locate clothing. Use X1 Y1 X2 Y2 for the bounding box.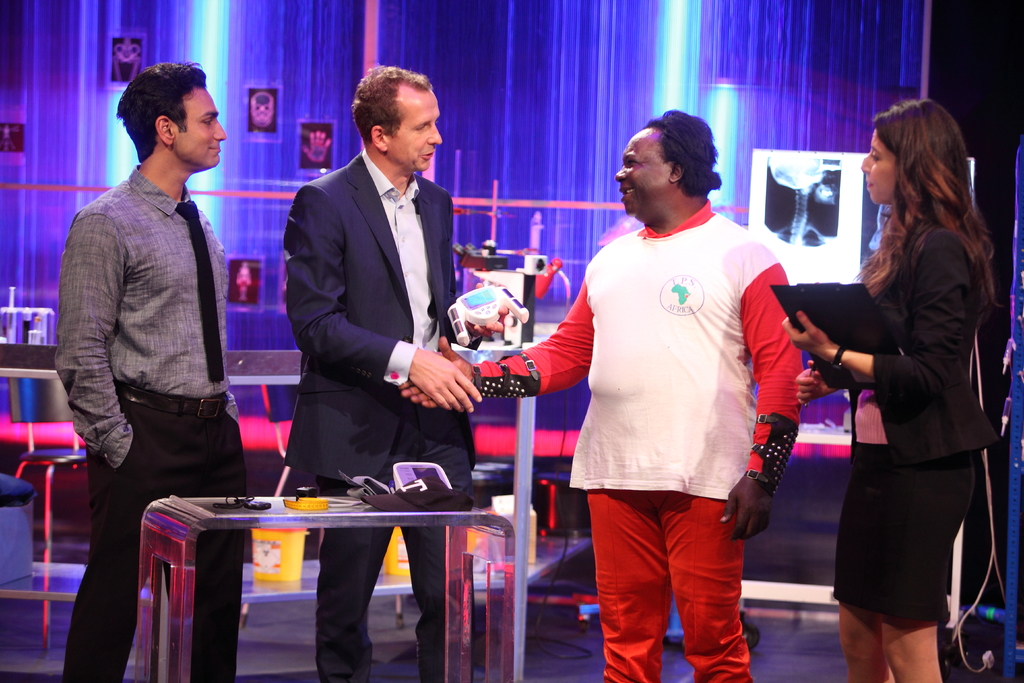
282 147 494 682.
